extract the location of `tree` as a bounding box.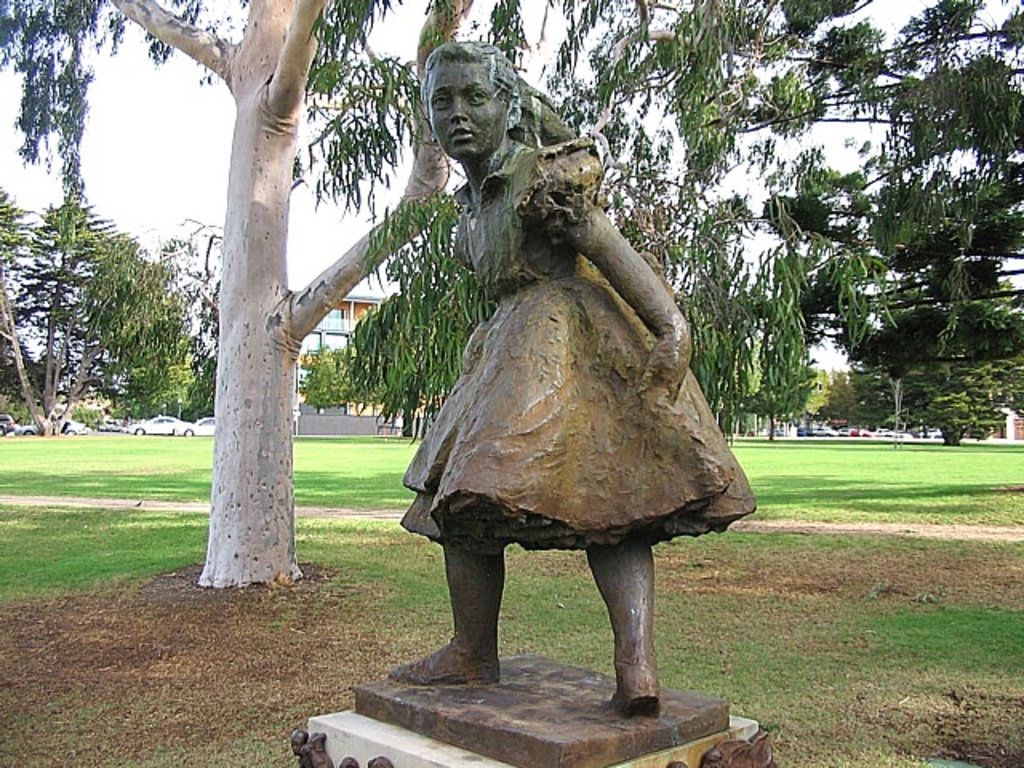
[74,269,189,426].
